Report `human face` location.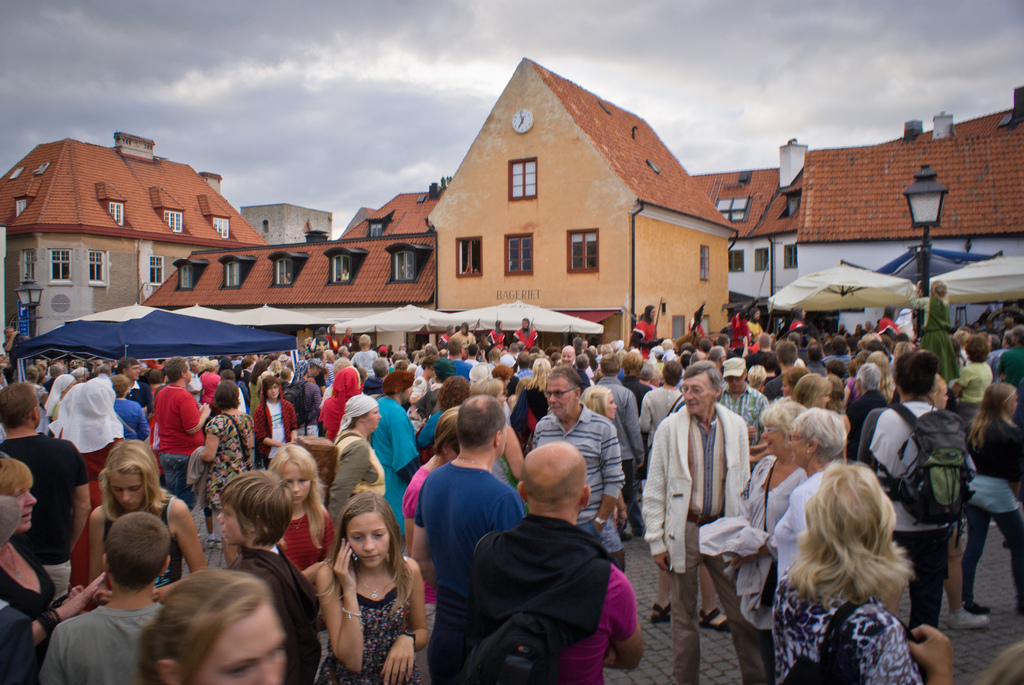
Report: 198,604,284,684.
